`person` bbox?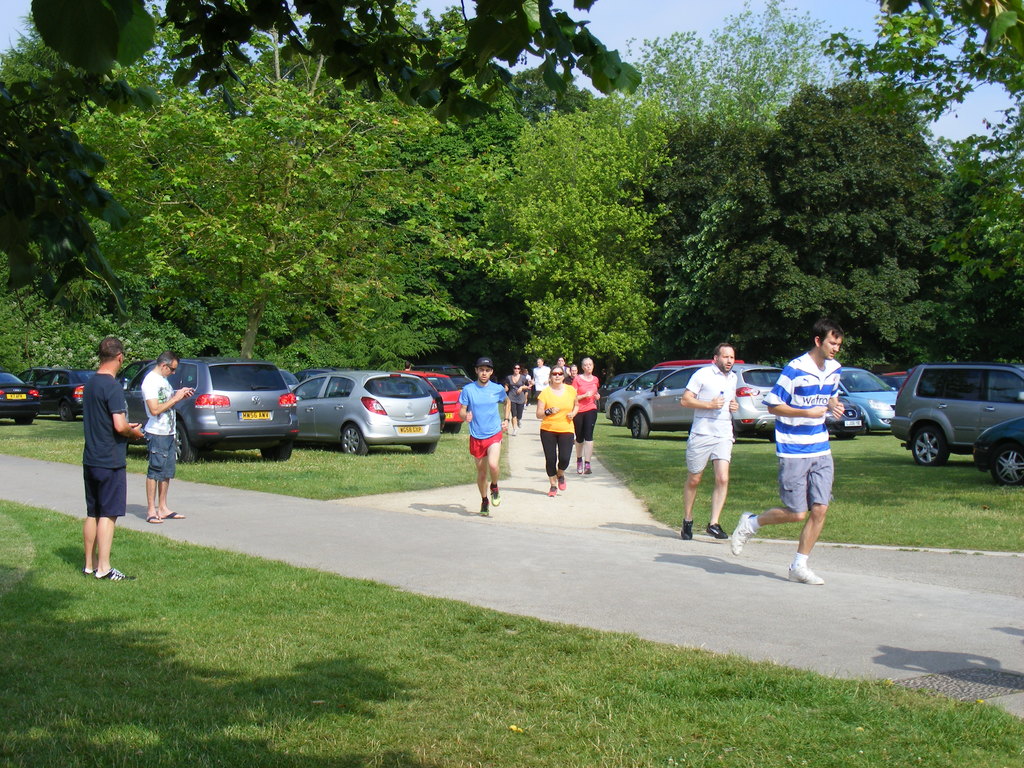
<region>678, 340, 741, 543</region>
